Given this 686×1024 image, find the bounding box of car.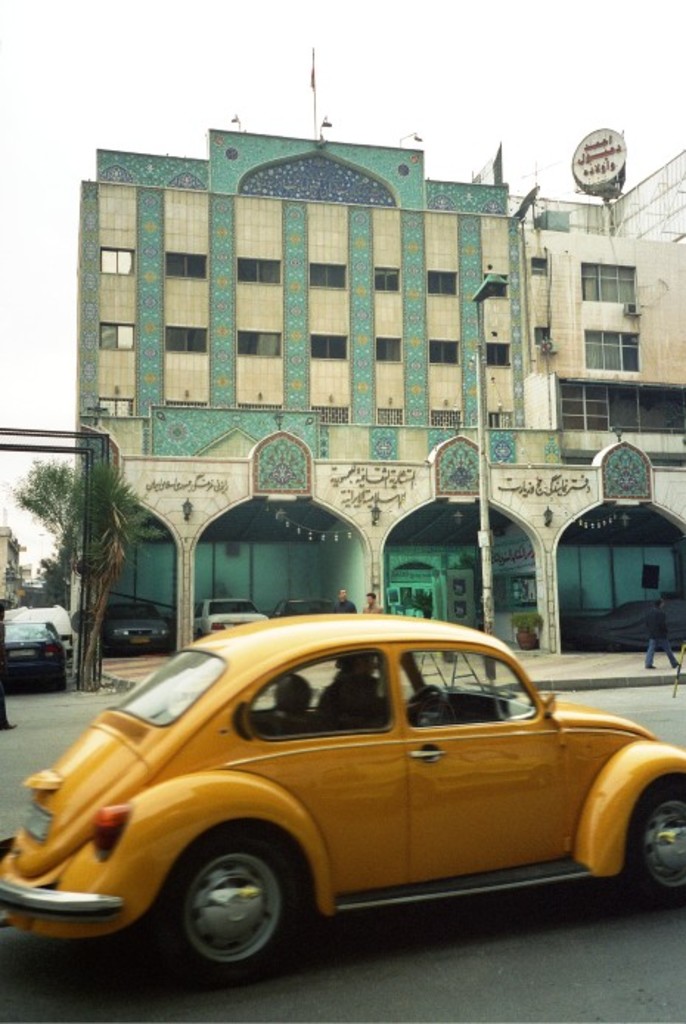
(left=0, top=614, right=685, bottom=989).
